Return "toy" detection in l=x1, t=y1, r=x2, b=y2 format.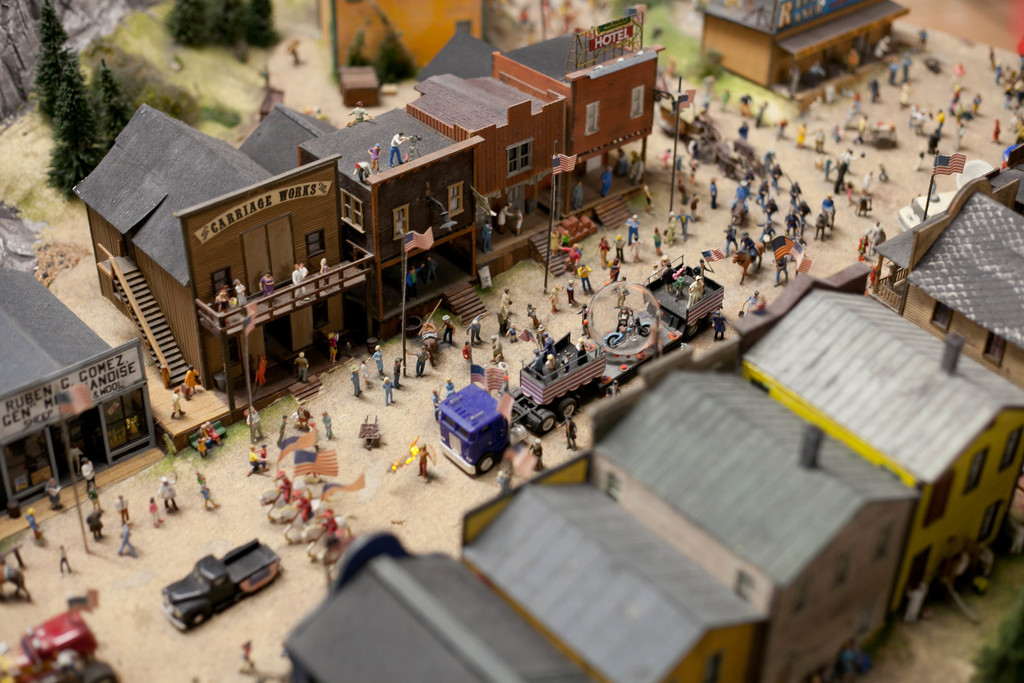
l=115, t=490, r=130, b=515.
